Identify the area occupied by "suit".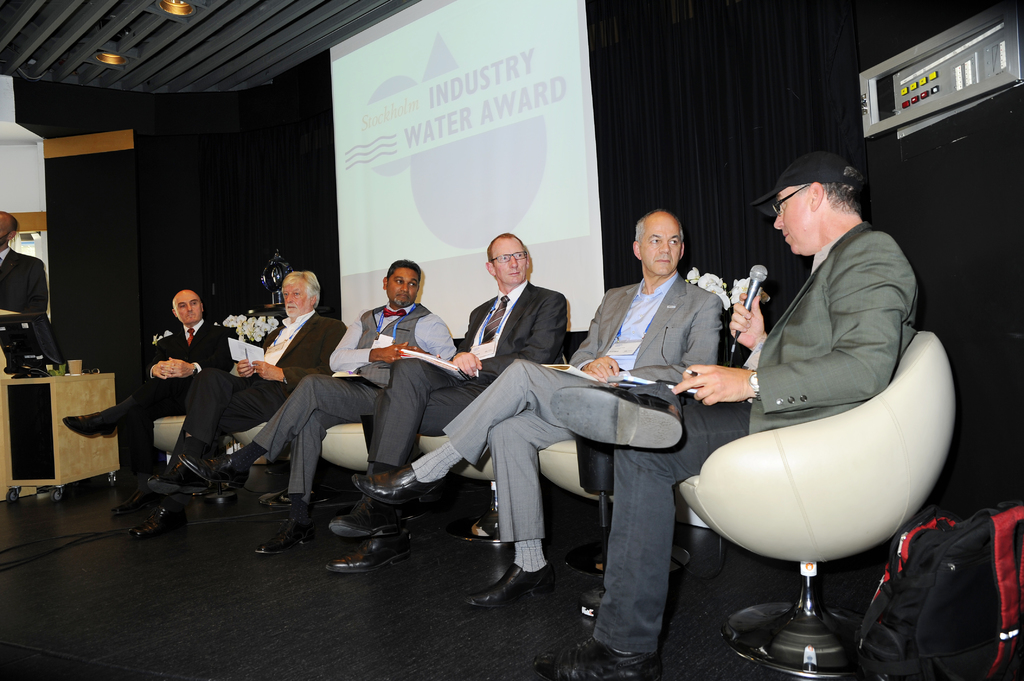
Area: [147,317,235,408].
